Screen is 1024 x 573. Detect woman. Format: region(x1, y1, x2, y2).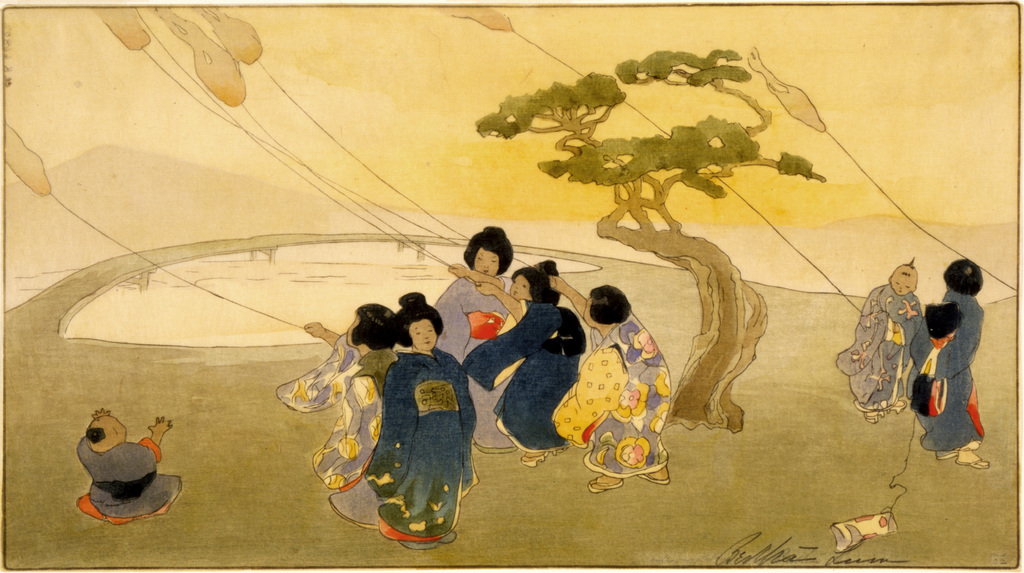
region(912, 257, 989, 467).
